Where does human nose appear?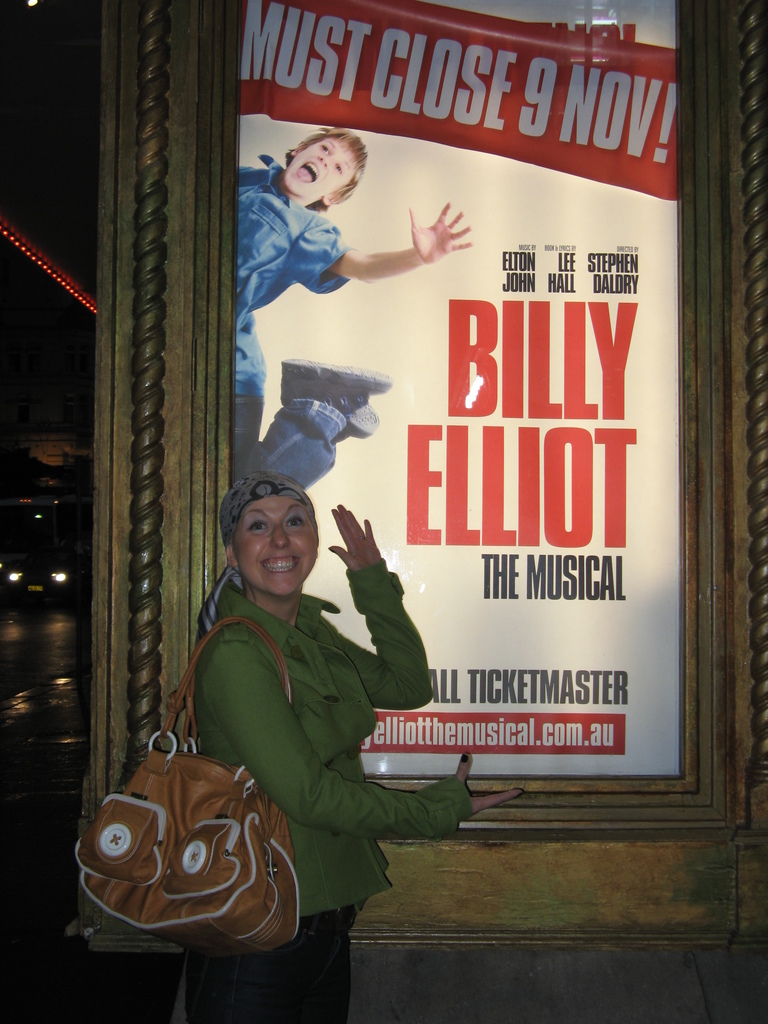
Appears at pyautogui.locateOnScreen(317, 154, 334, 168).
